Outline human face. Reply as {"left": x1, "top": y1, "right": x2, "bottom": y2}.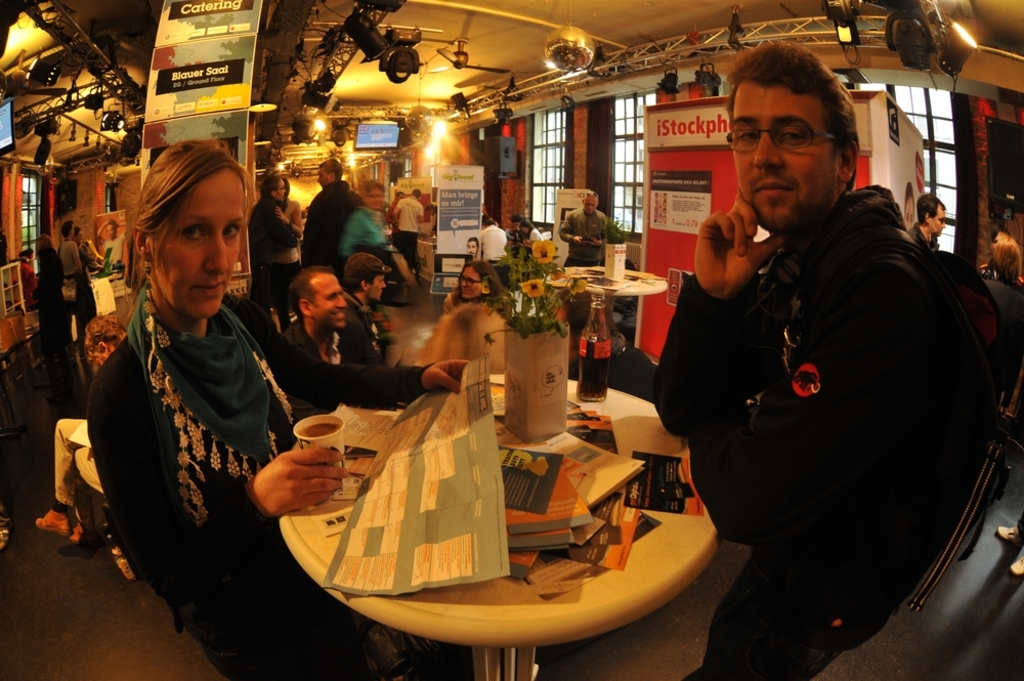
{"left": 273, "top": 177, "right": 286, "bottom": 200}.
